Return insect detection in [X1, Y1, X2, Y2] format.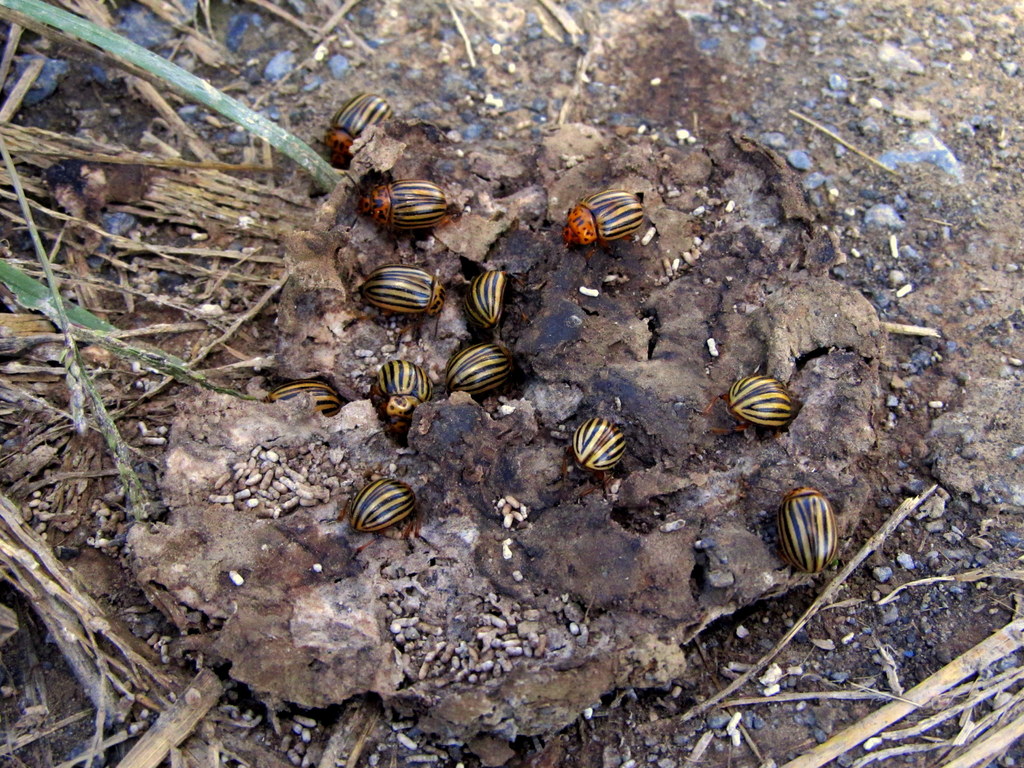
[461, 268, 531, 335].
